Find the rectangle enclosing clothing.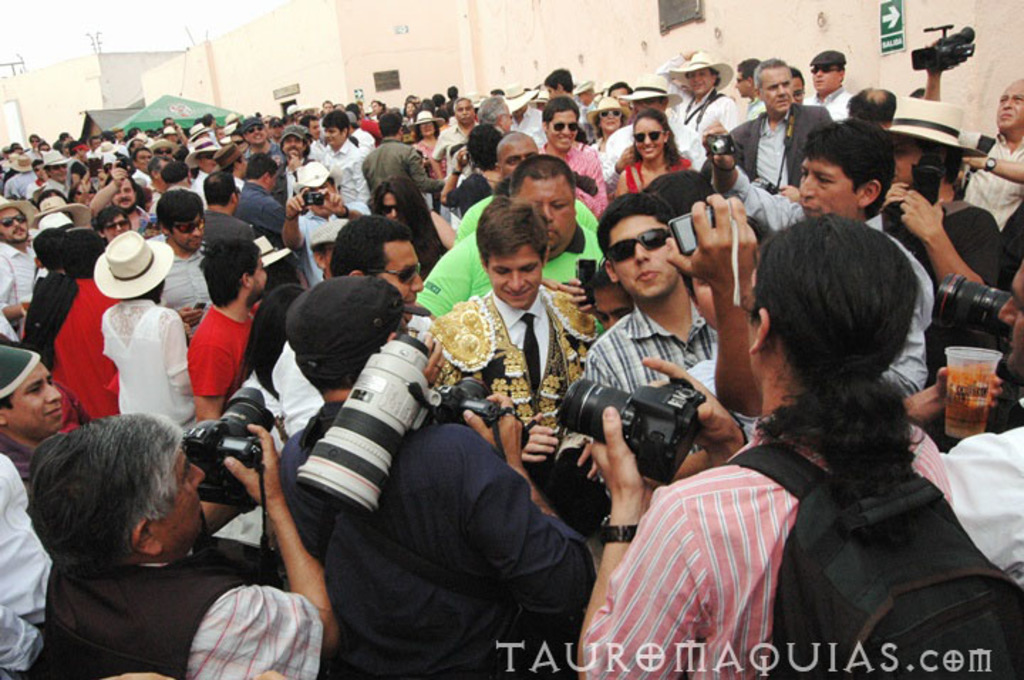
select_region(319, 141, 378, 216).
